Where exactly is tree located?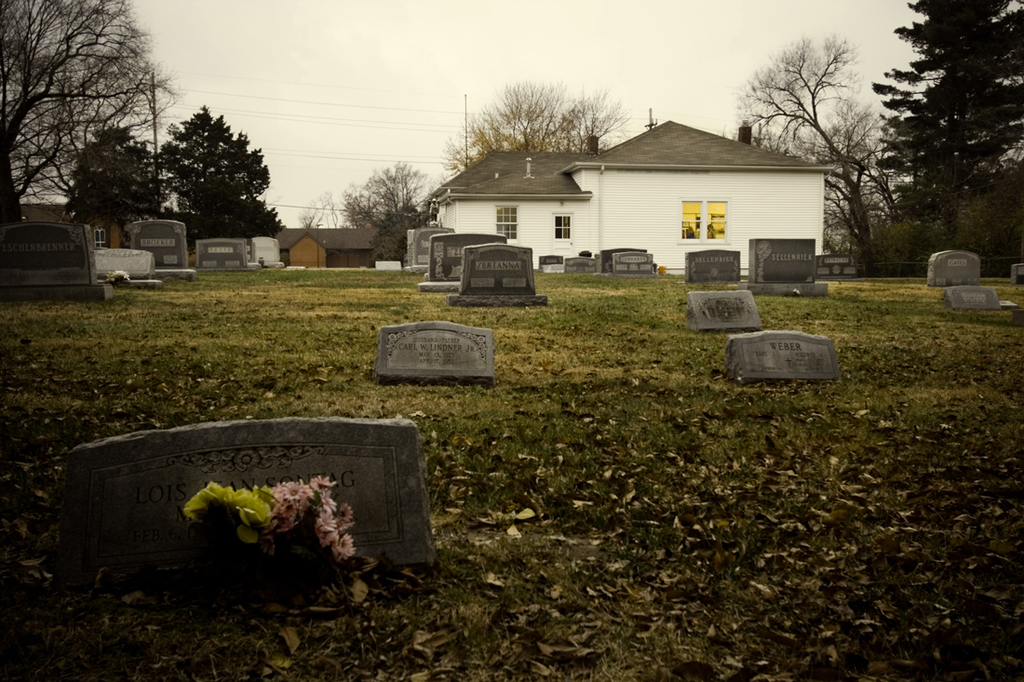
Its bounding box is left=338, top=156, right=429, bottom=260.
